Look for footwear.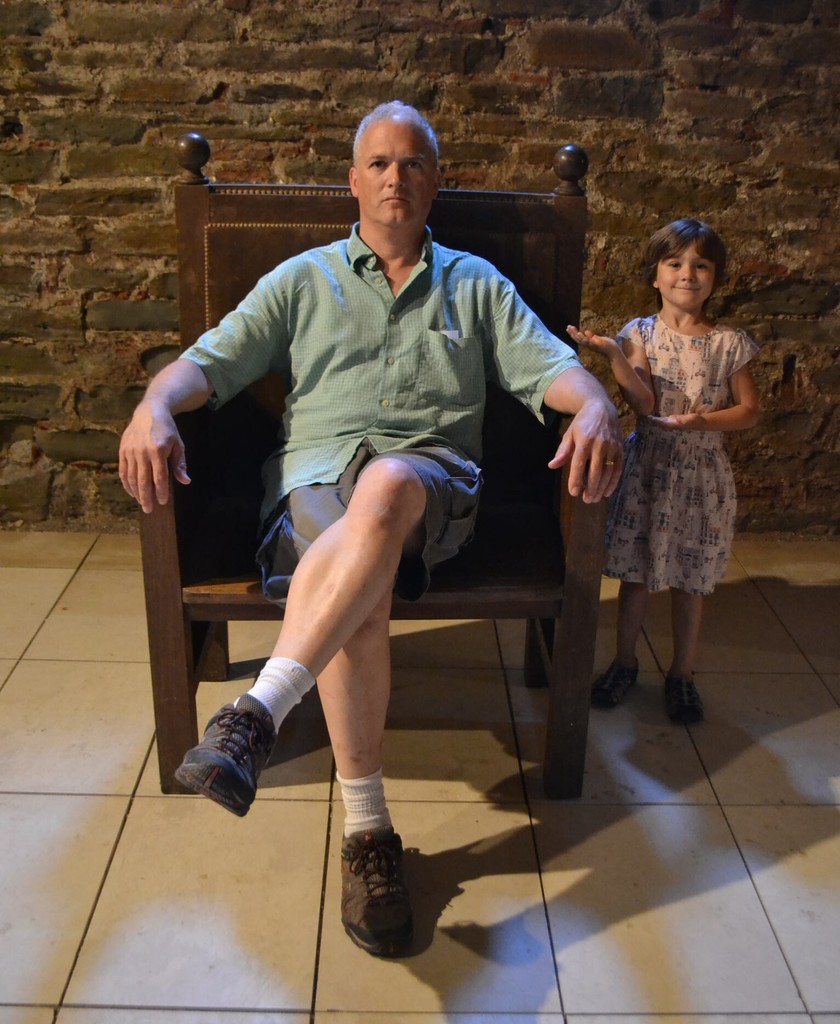
Found: detection(591, 660, 647, 714).
